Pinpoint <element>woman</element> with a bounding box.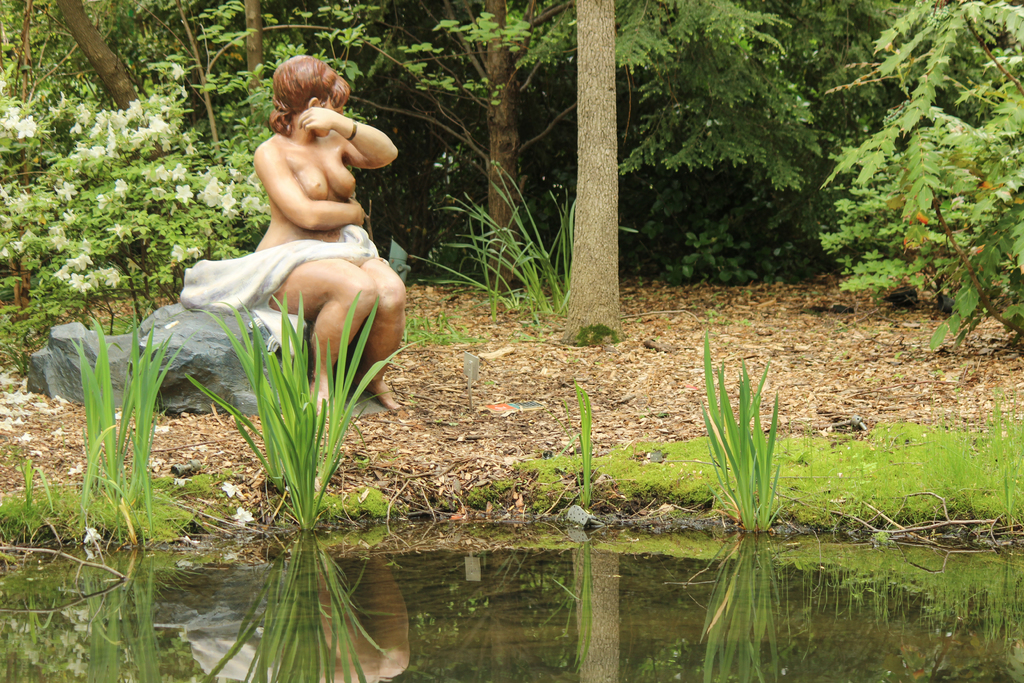
select_region(252, 42, 425, 415).
